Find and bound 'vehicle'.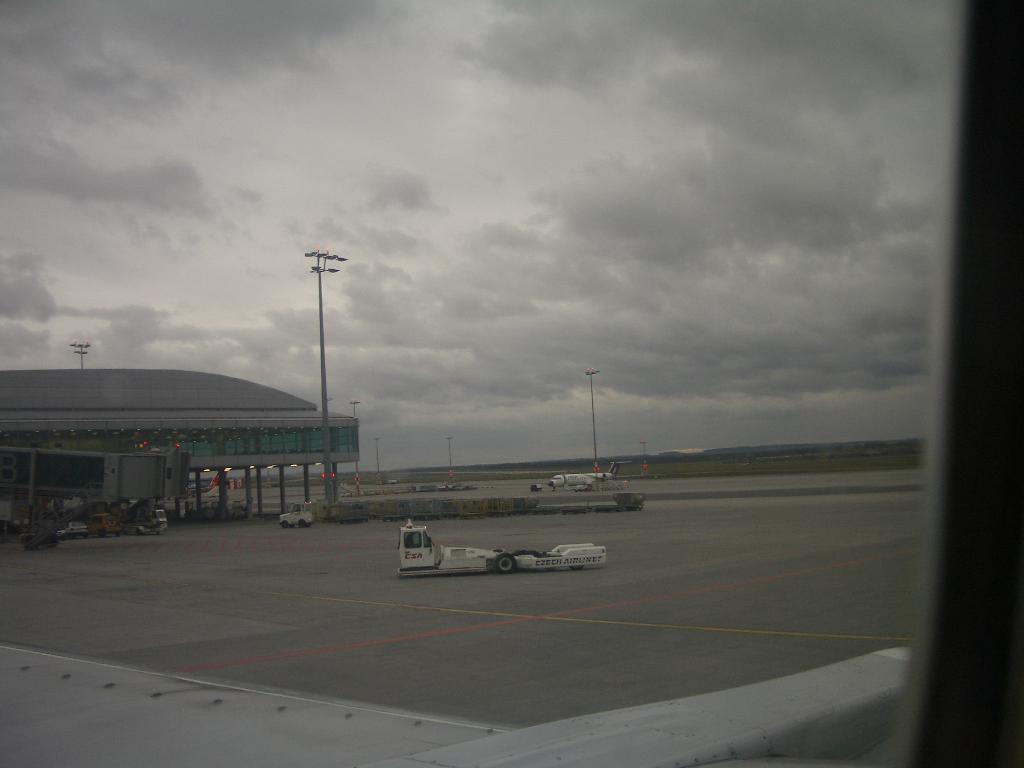
Bound: BBox(86, 514, 123, 536).
